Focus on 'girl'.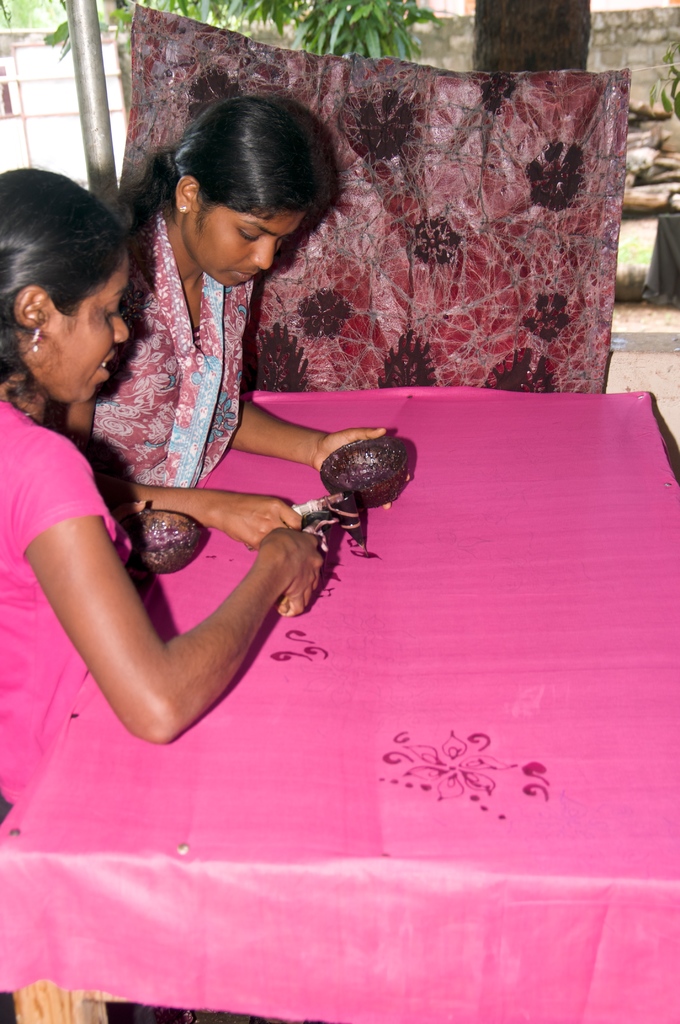
Focused at locate(0, 169, 334, 746).
